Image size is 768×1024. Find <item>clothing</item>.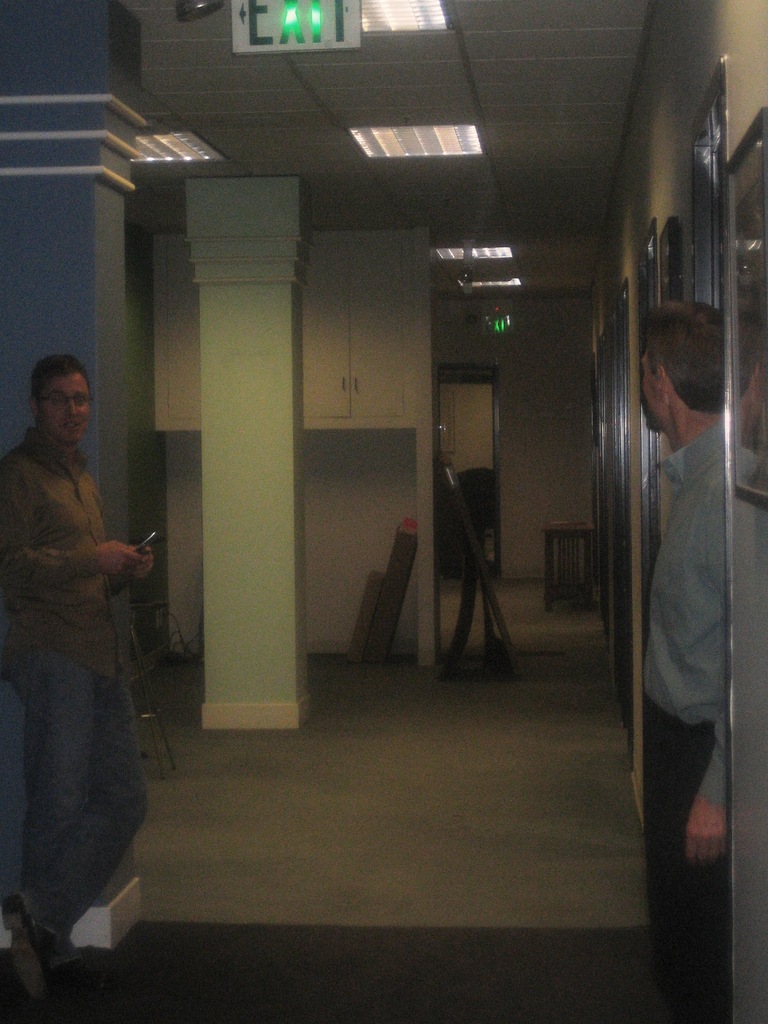
Rect(5, 364, 156, 880).
